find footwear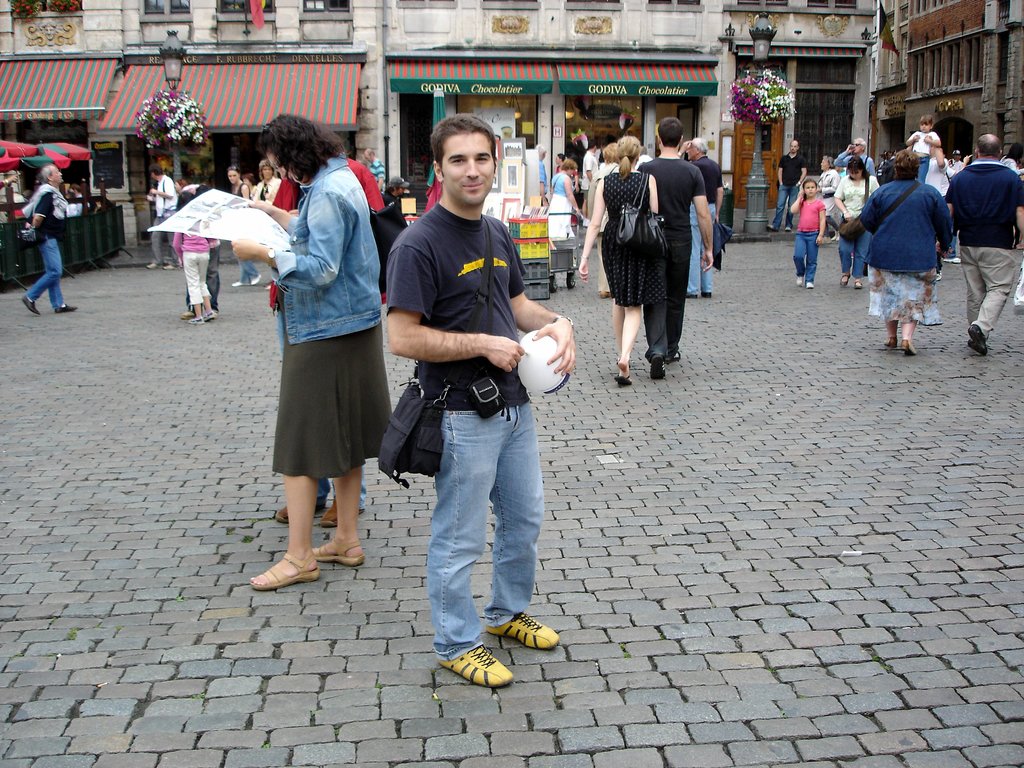
Rect(165, 266, 180, 268)
